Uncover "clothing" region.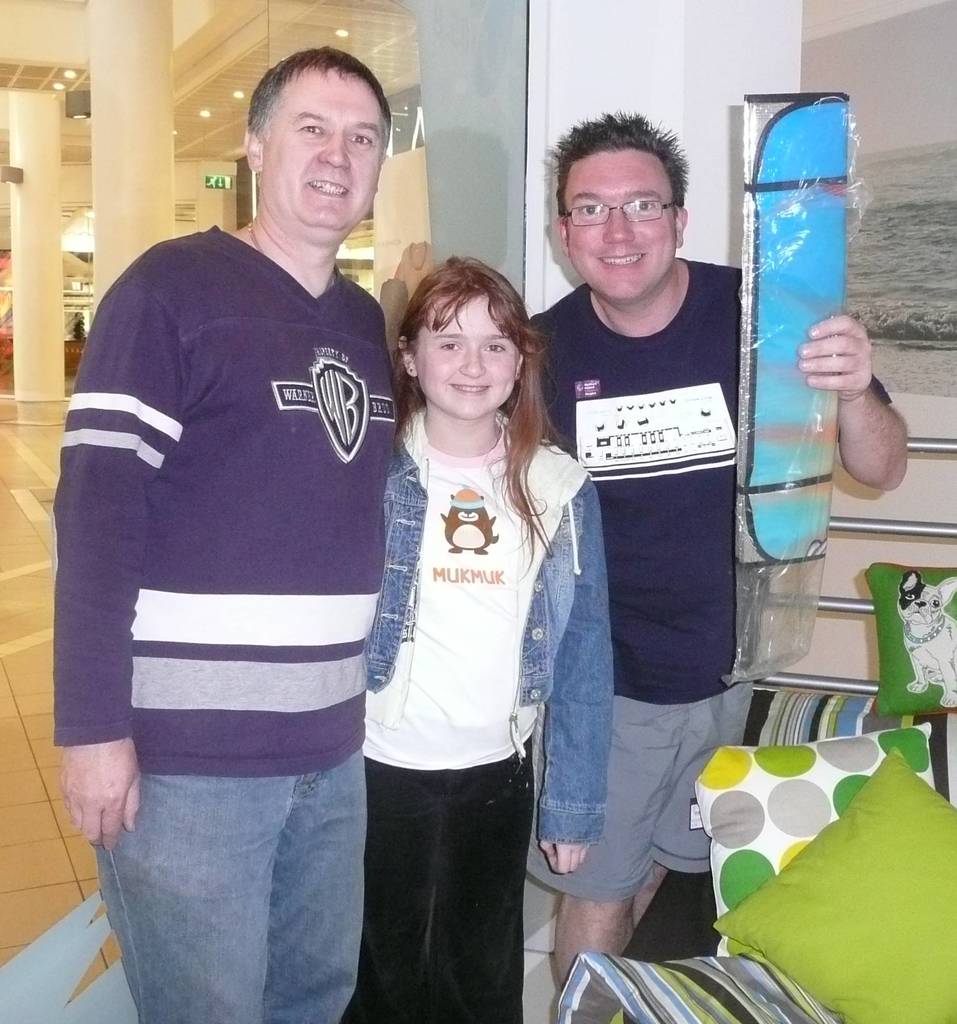
Uncovered: Rect(356, 388, 618, 1023).
